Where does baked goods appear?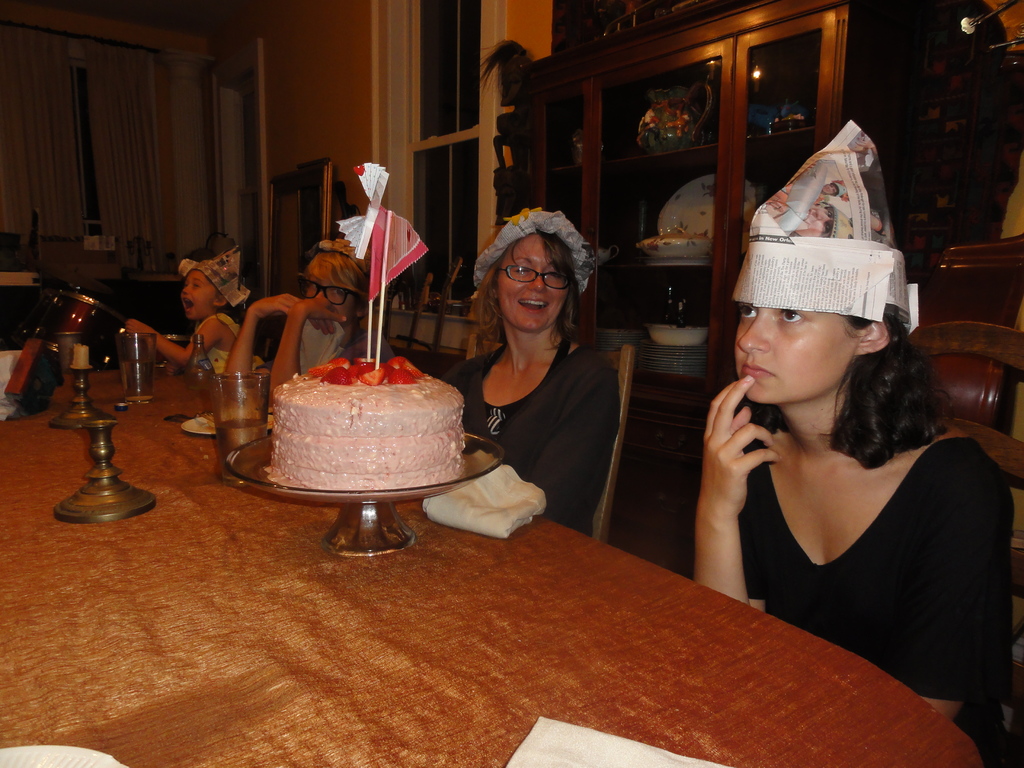
Appears at locate(260, 348, 473, 485).
